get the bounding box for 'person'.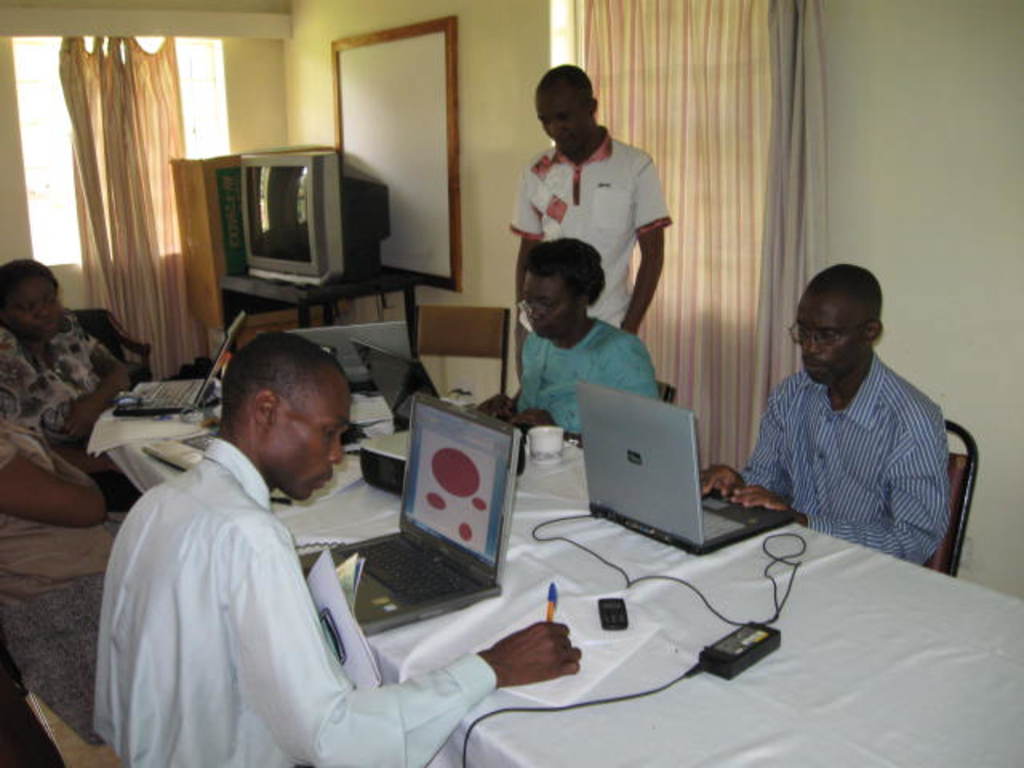
x1=0, y1=258, x2=131, y2=722.
